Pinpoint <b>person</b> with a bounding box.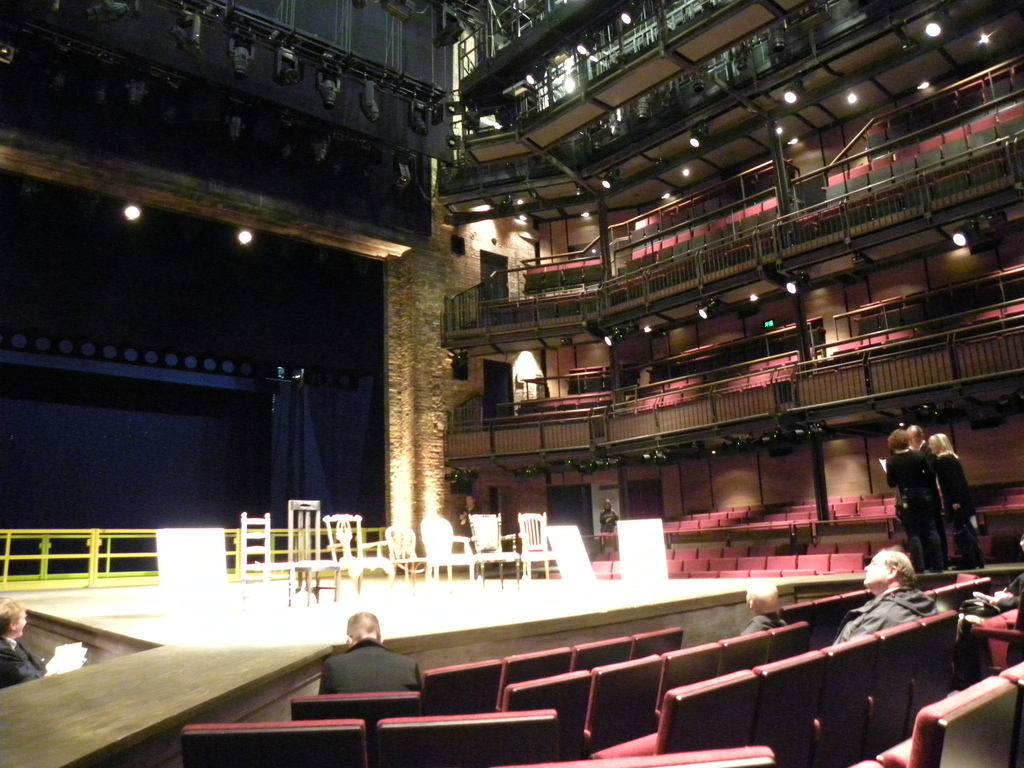
locate(738, 579, 785, 639).
